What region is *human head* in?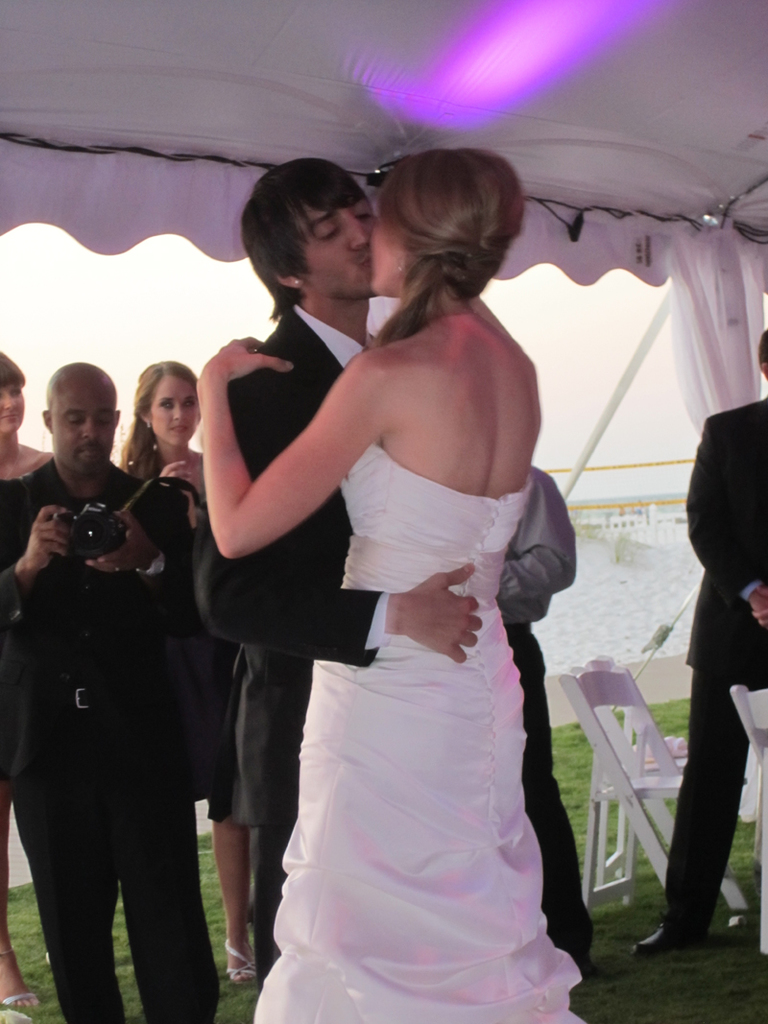
crop(41, 363, 121, 478).
